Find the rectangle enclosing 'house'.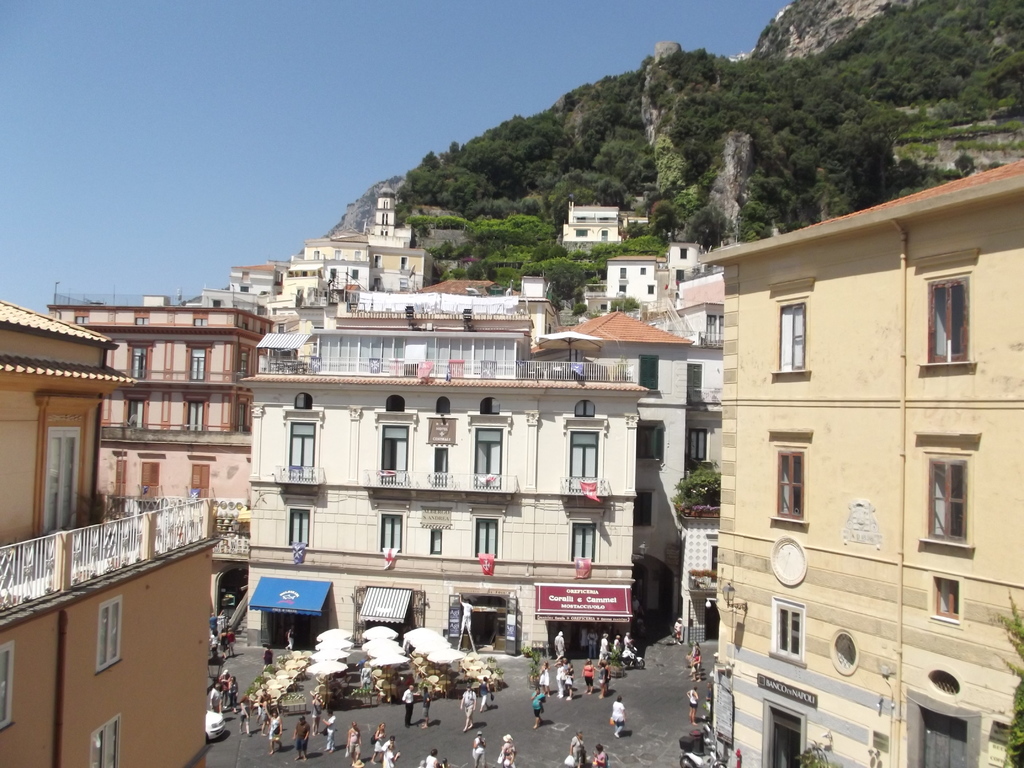
bbox=[211, 259, 288, 310].
